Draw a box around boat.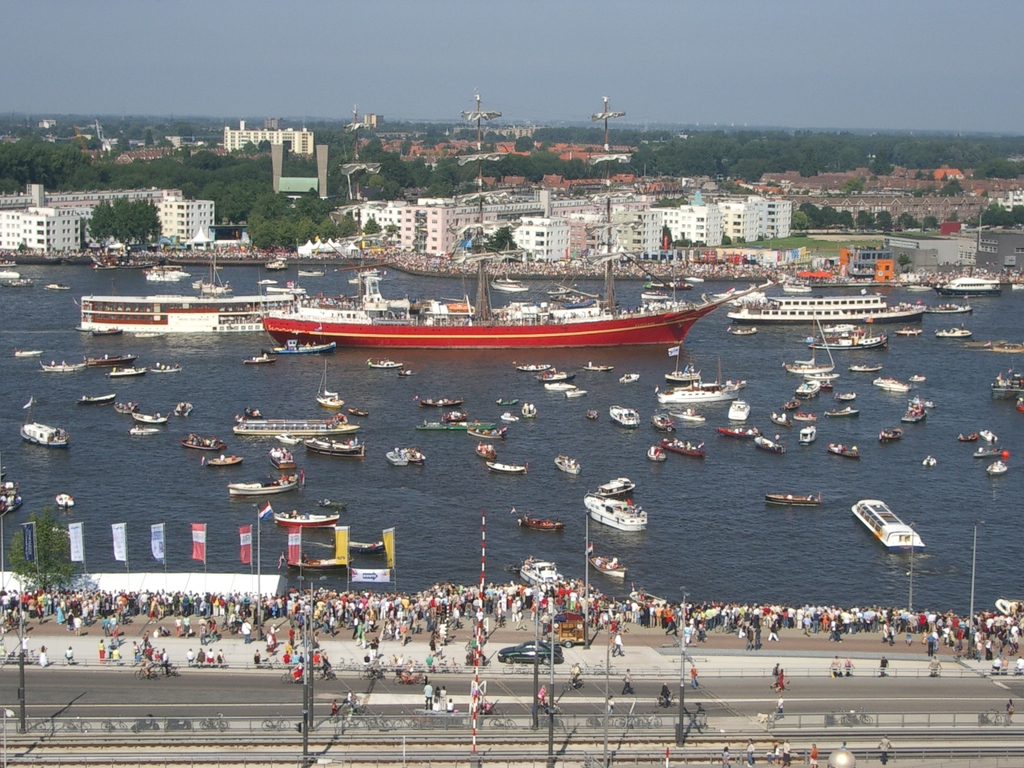
bbox=[543, 383, 572, 393].
